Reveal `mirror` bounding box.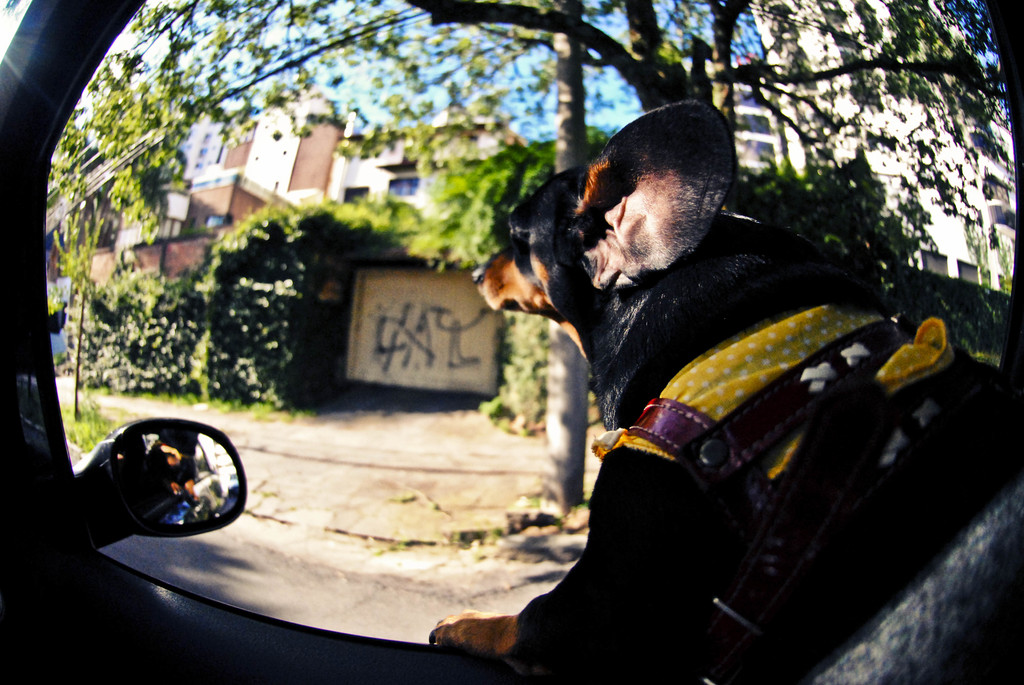
Revealed: (51,0,1021,684).
